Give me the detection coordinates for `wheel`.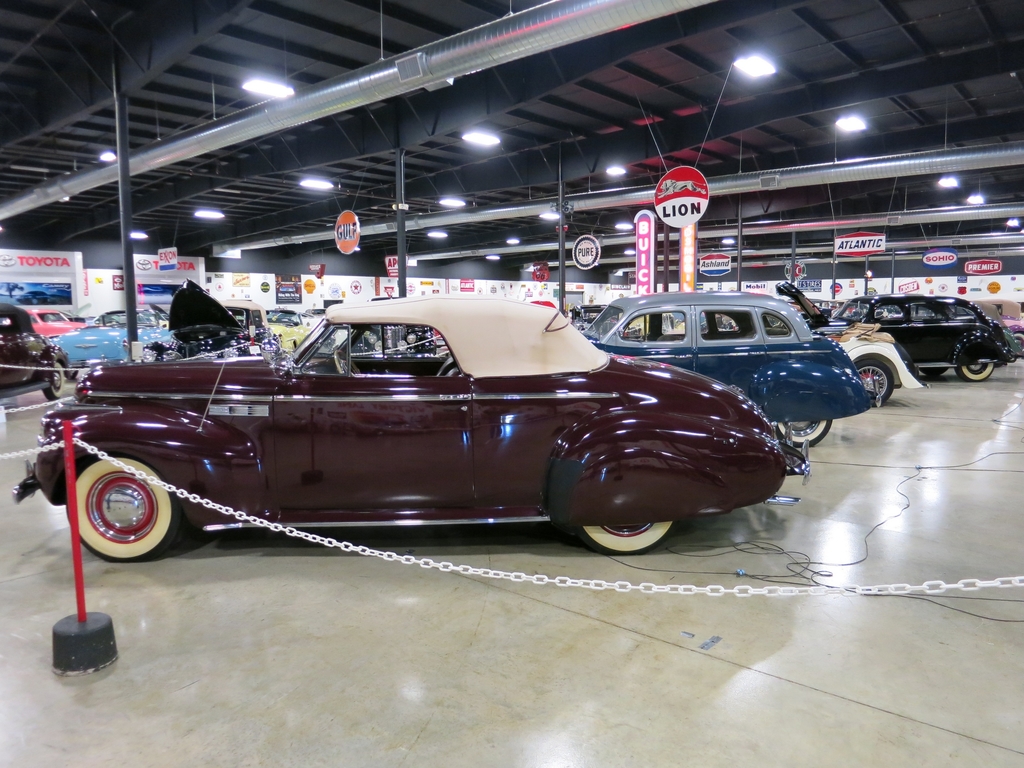
detection(921, 365, 948, 381).
